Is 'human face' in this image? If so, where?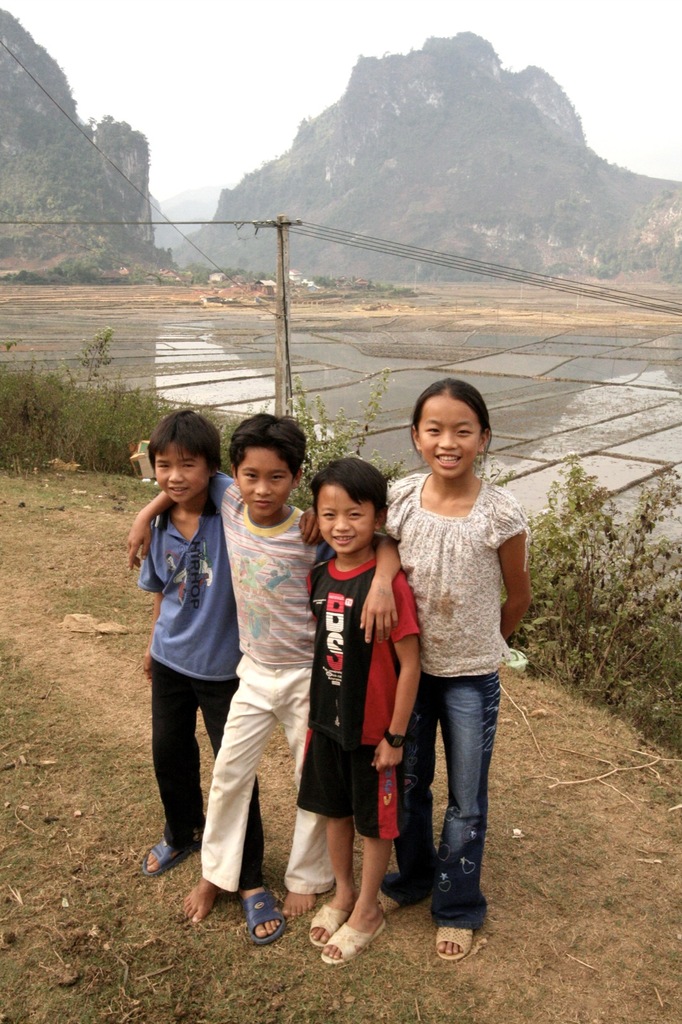
Yes, at l=320, t=488, r=376, b=554.
